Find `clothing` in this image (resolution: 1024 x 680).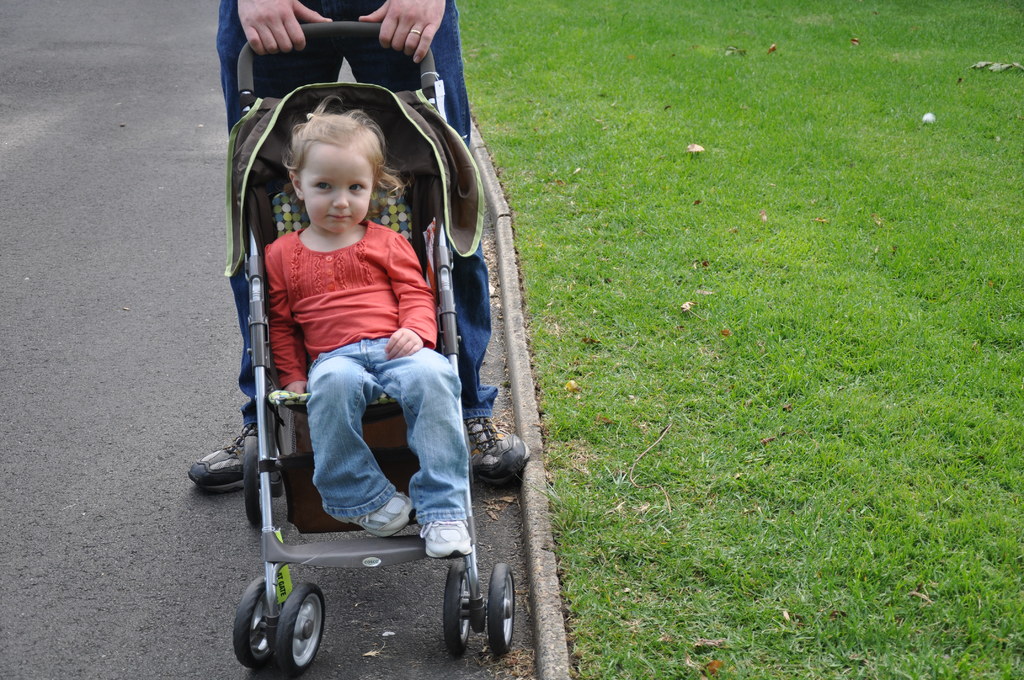
region(248, 211, 472, 522).
